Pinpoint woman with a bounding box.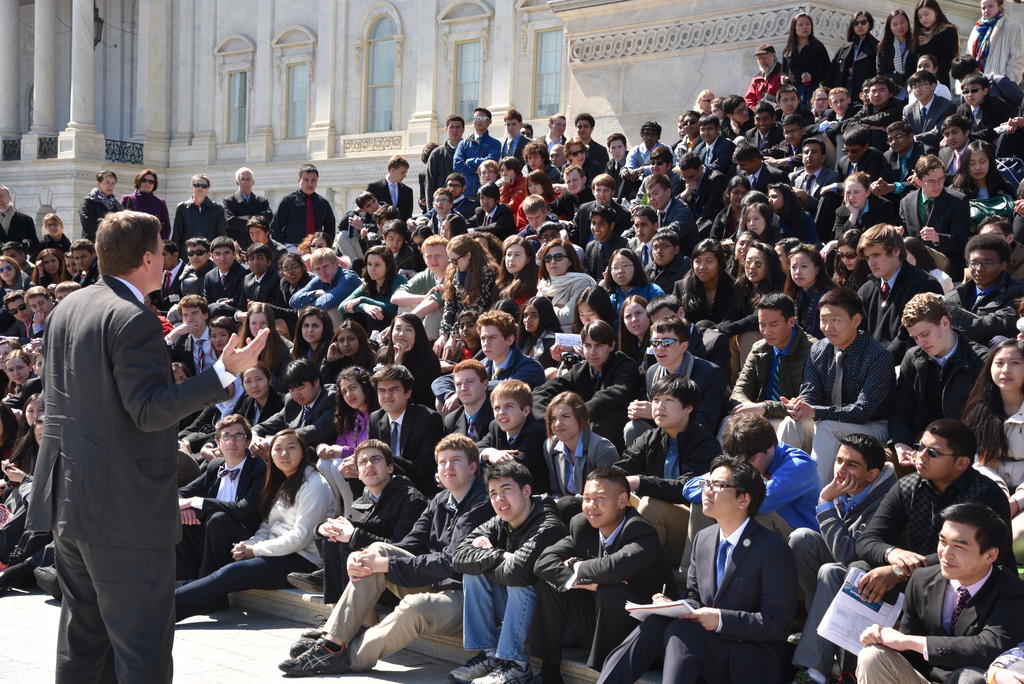
{"left": 517, "top": 177, "right": 559, "bottom": 227}.
